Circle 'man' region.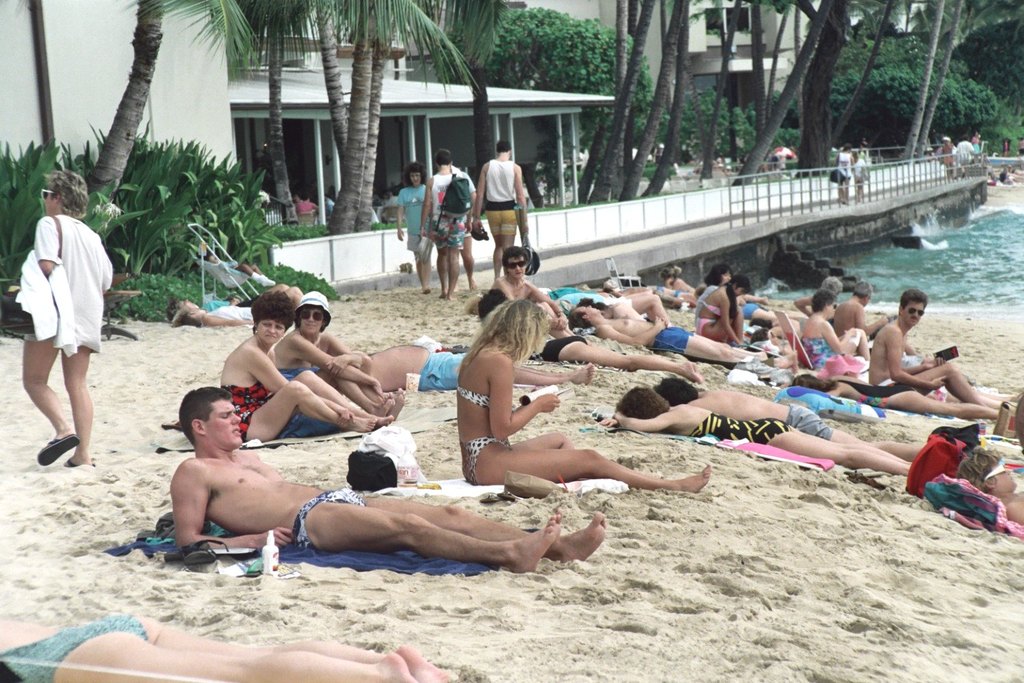
Region: x1=172, y1=389, x2=605, y2=576.
